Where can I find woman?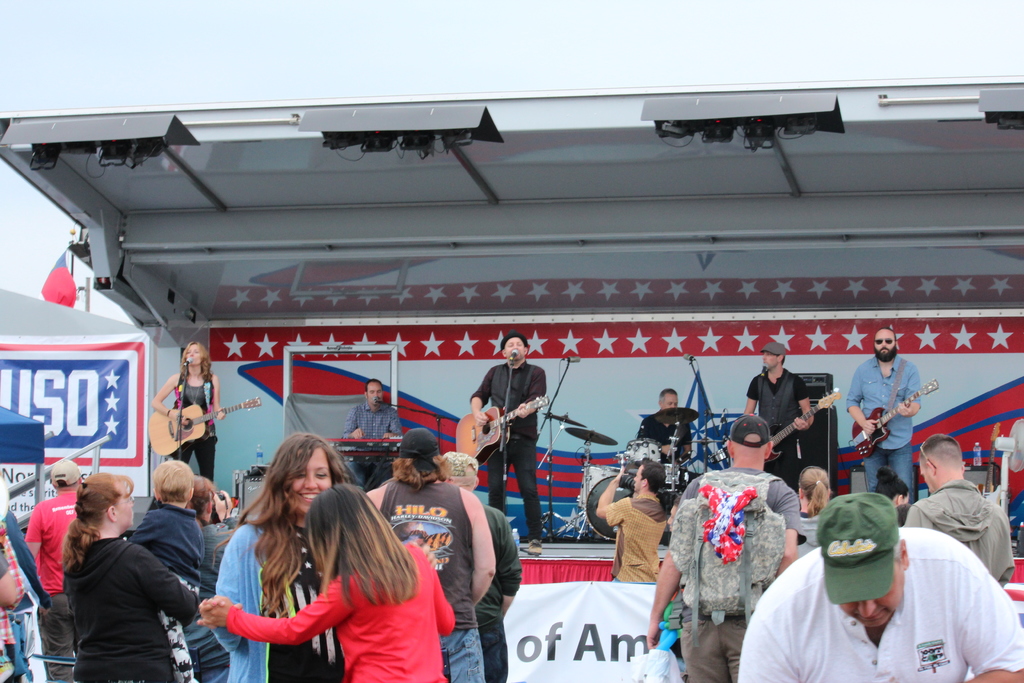
You can find it at 61:468:207:682.
